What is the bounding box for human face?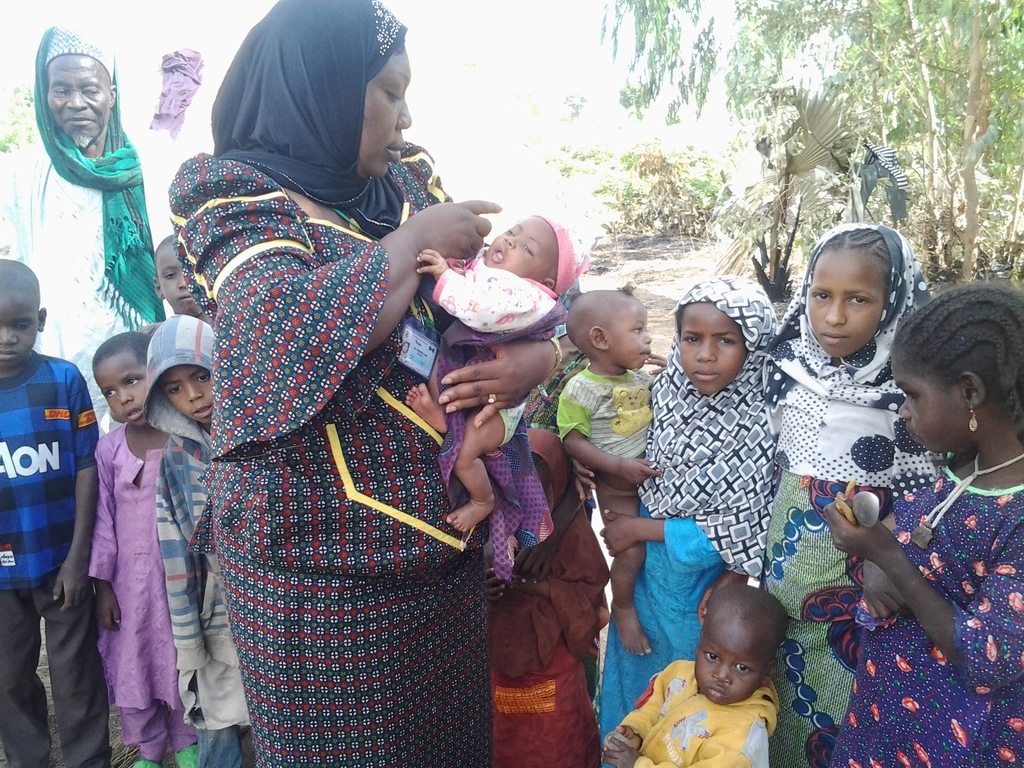
<region>1, 294, 33, 365</region>.
